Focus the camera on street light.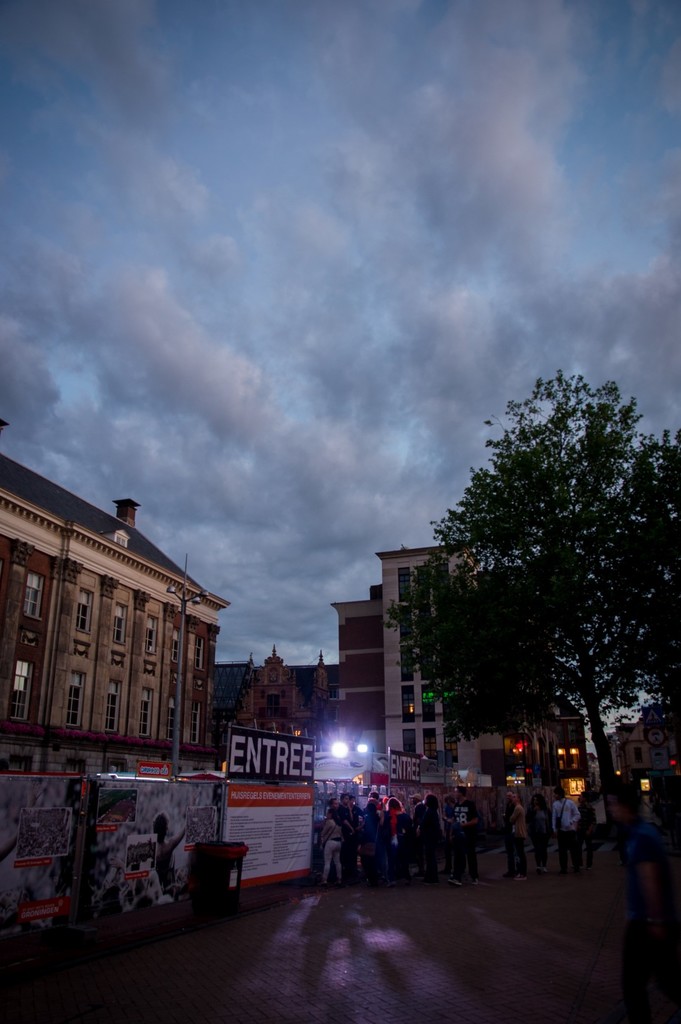
Focus region: bbox=(319, 737, 353, 760).
